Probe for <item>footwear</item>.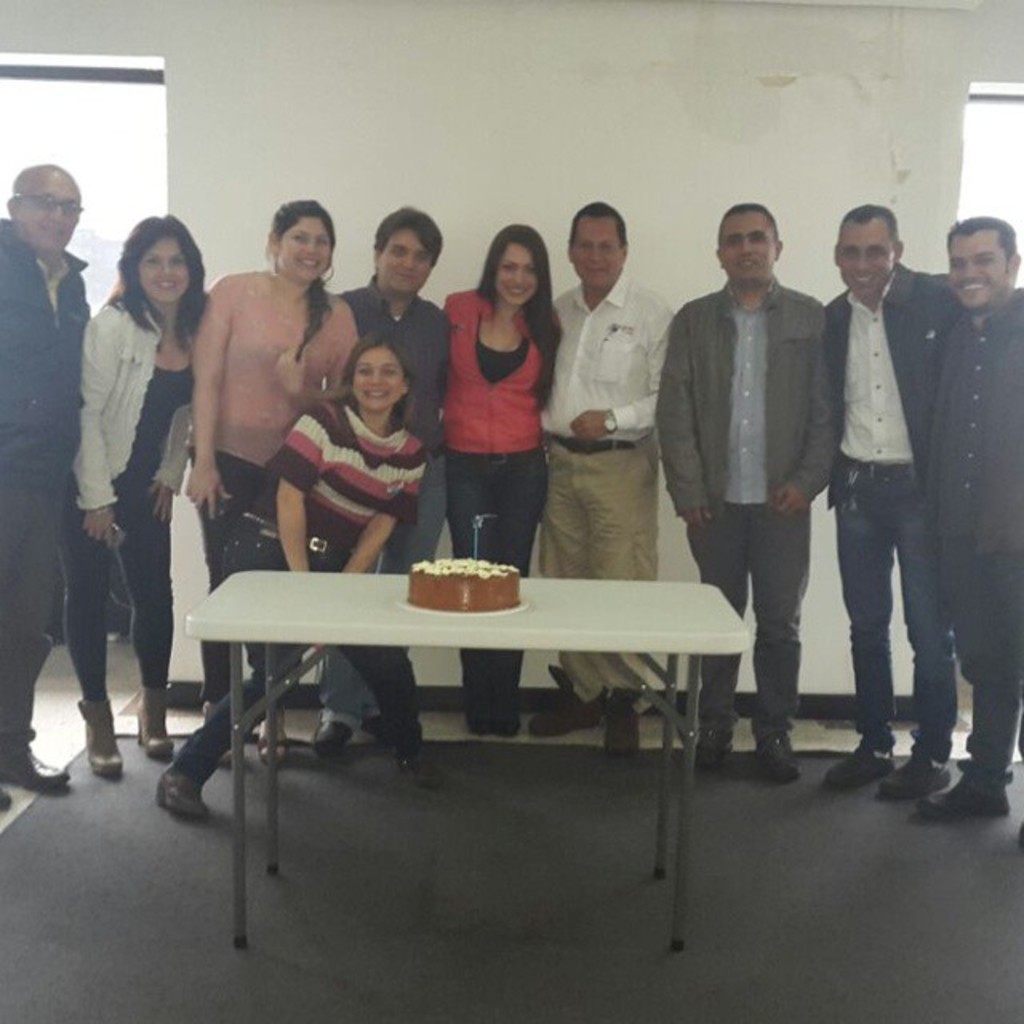
Probe result: detection(310, 718, 354, 755).
